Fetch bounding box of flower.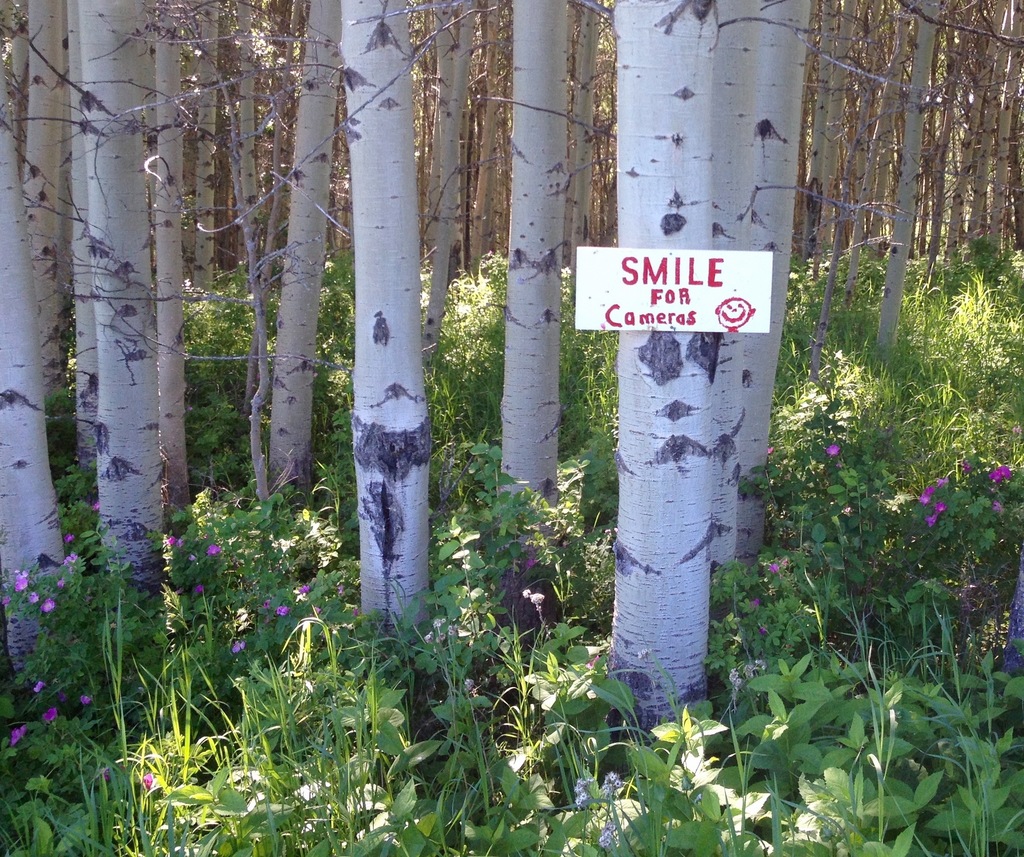
Bbox: crop(986, 472, 1003, 483).
